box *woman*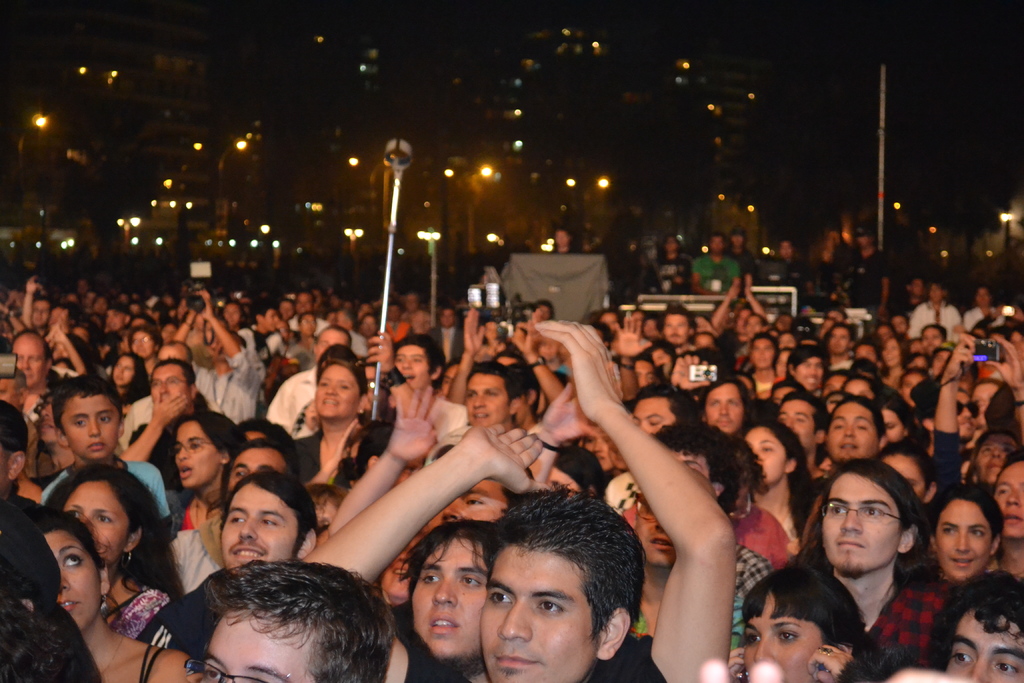
select_region(744, 421, 813, 554)
